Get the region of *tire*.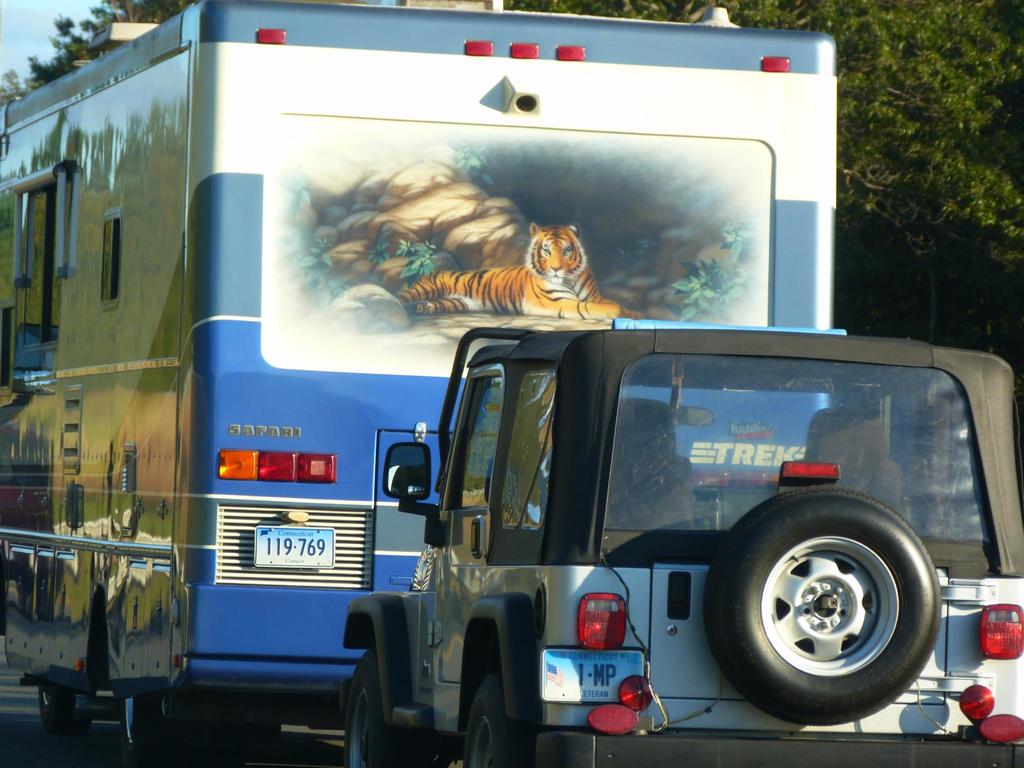
box=[713, 491, 942, 726].
